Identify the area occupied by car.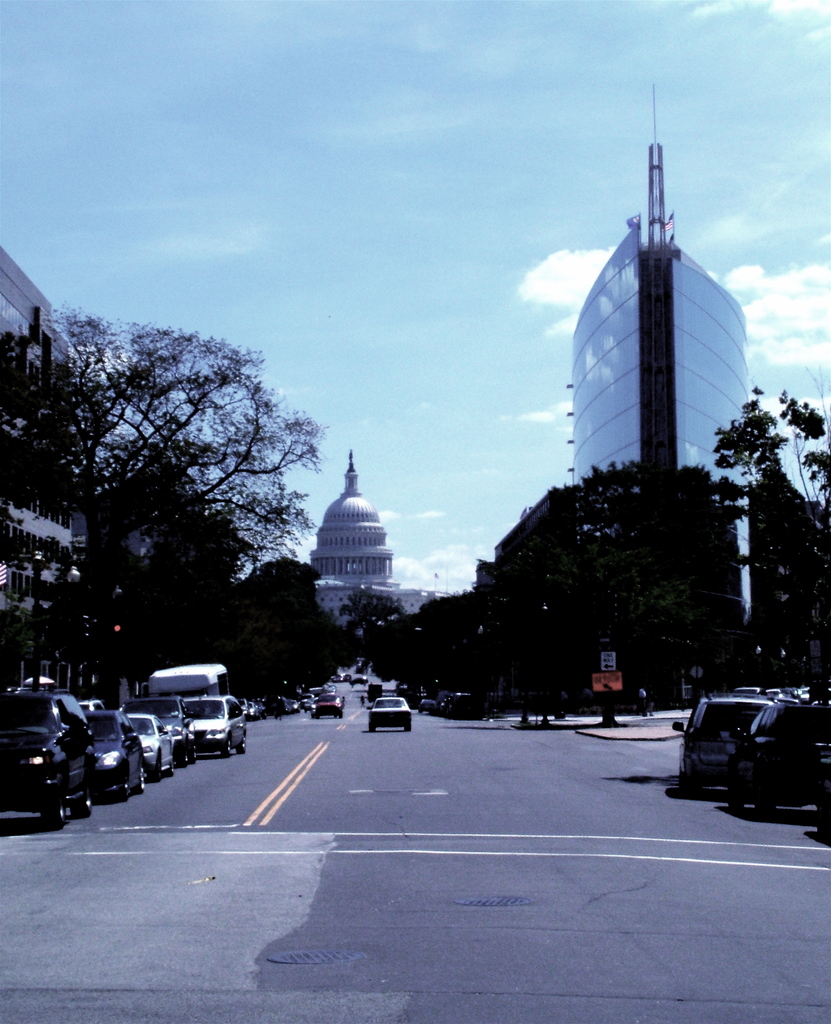
Area: region(307, 688, 344, 714).
